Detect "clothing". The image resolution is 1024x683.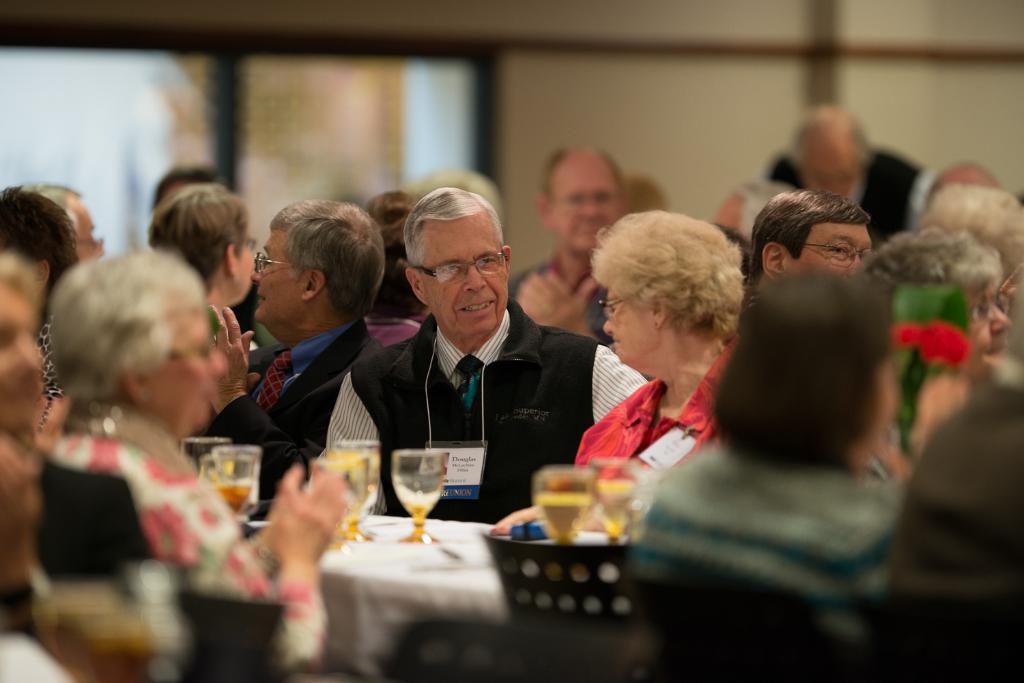
bbox(51, 401, 327, 679).
